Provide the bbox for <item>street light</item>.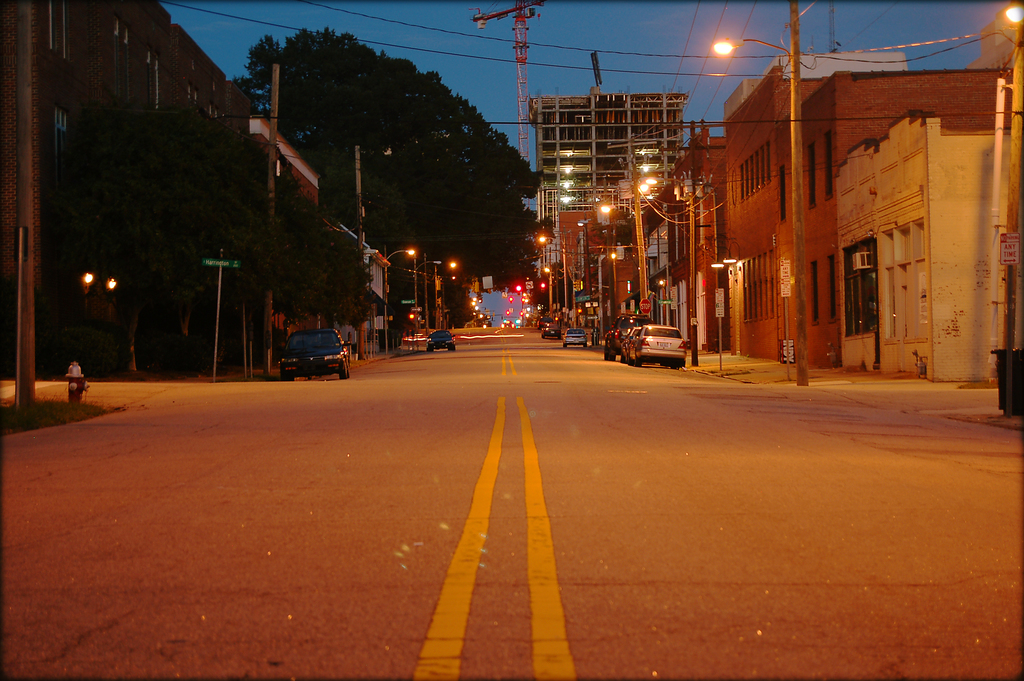
(x1=640, y1=172, x2=695, y2=370).
